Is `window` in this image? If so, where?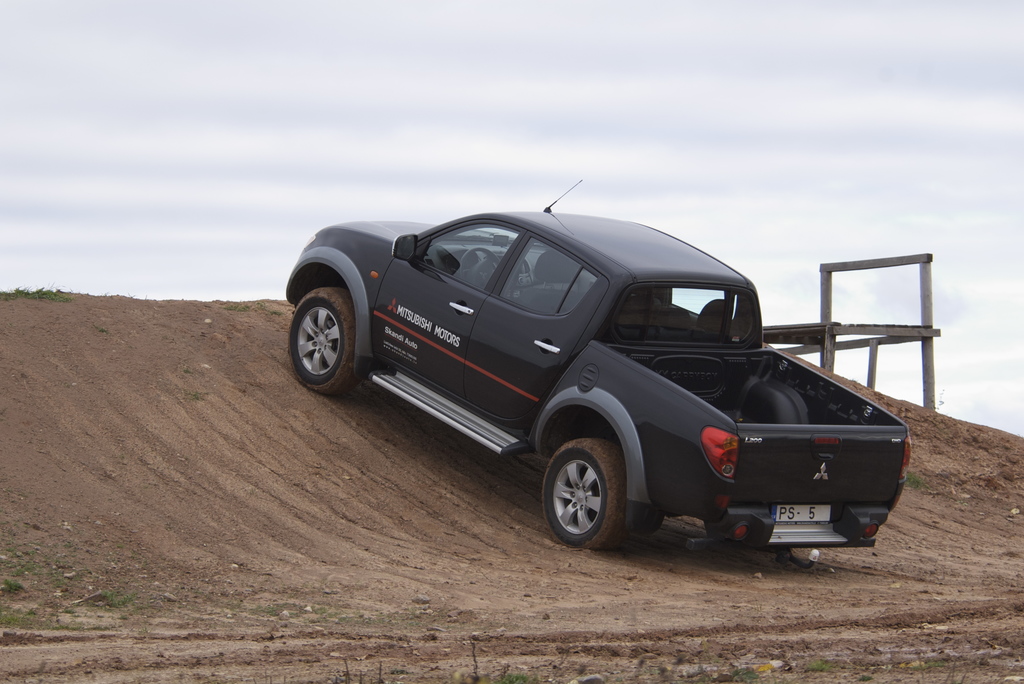
Yes, at locate(415, 223, 517, 289).
